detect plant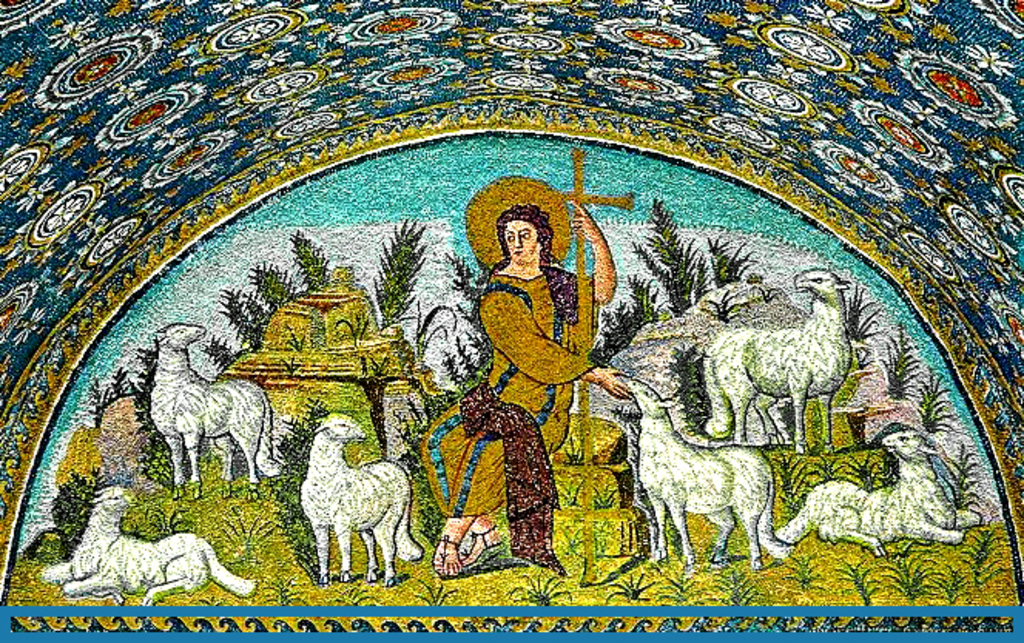
select_region(933, 574, 965, 601)
